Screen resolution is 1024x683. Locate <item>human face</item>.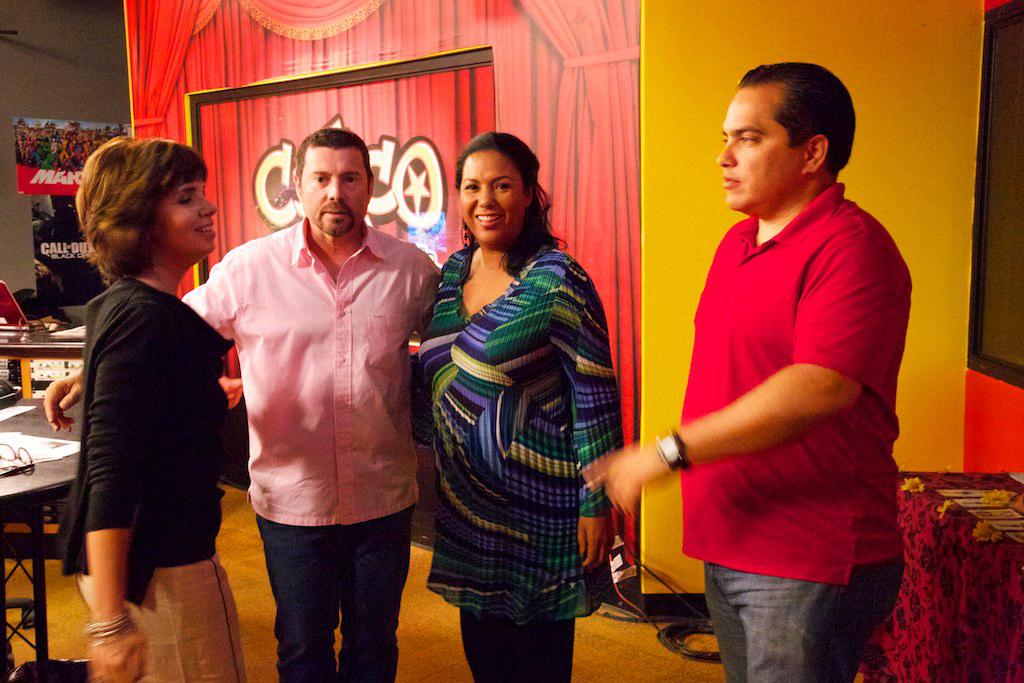
bbox(717, 89, 806, 209).
